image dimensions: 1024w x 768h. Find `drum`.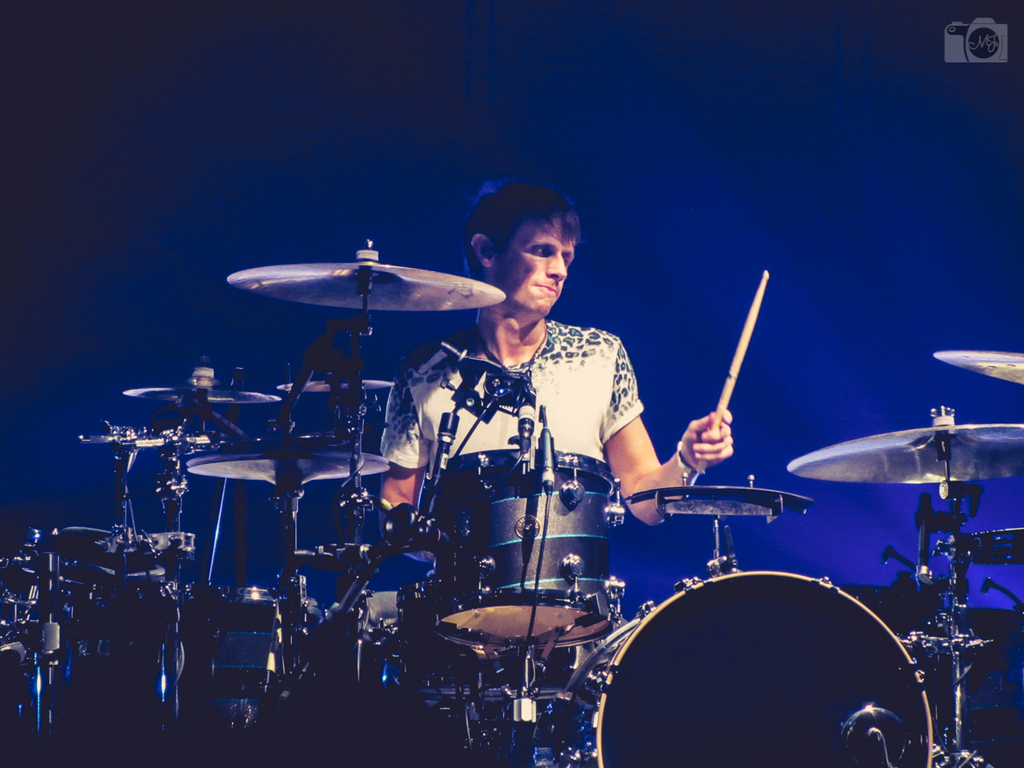
<region>434, 448, 618, 648</region>.
